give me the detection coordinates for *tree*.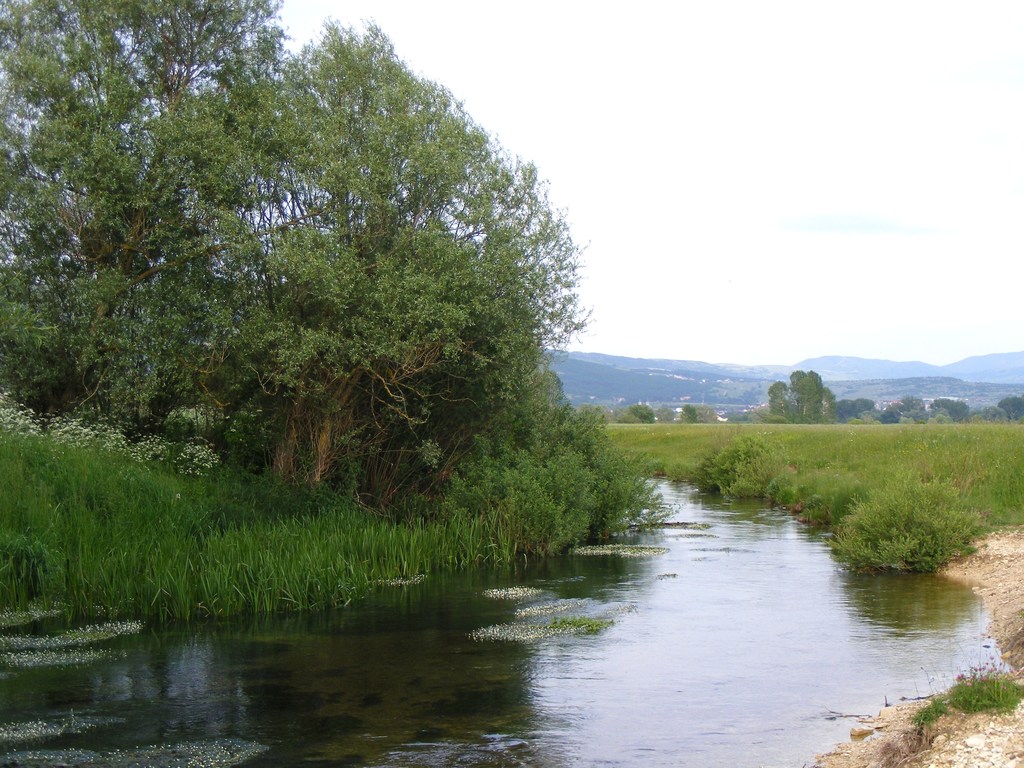
[left=885, top=396, right=921, bottom=425].
